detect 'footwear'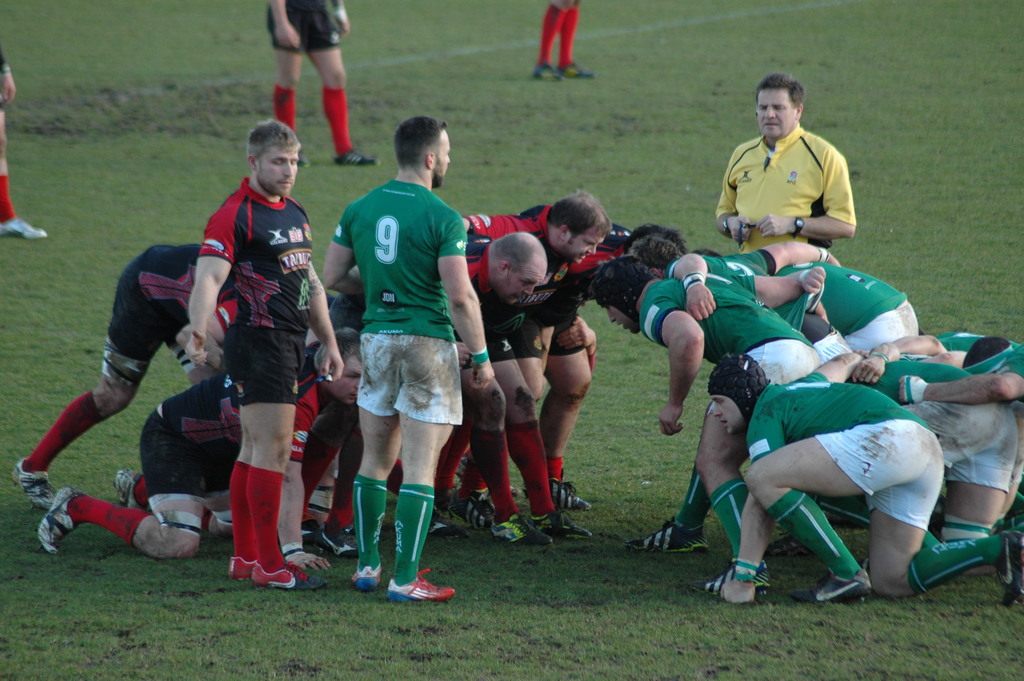
<box>298,519,328,554</box>
